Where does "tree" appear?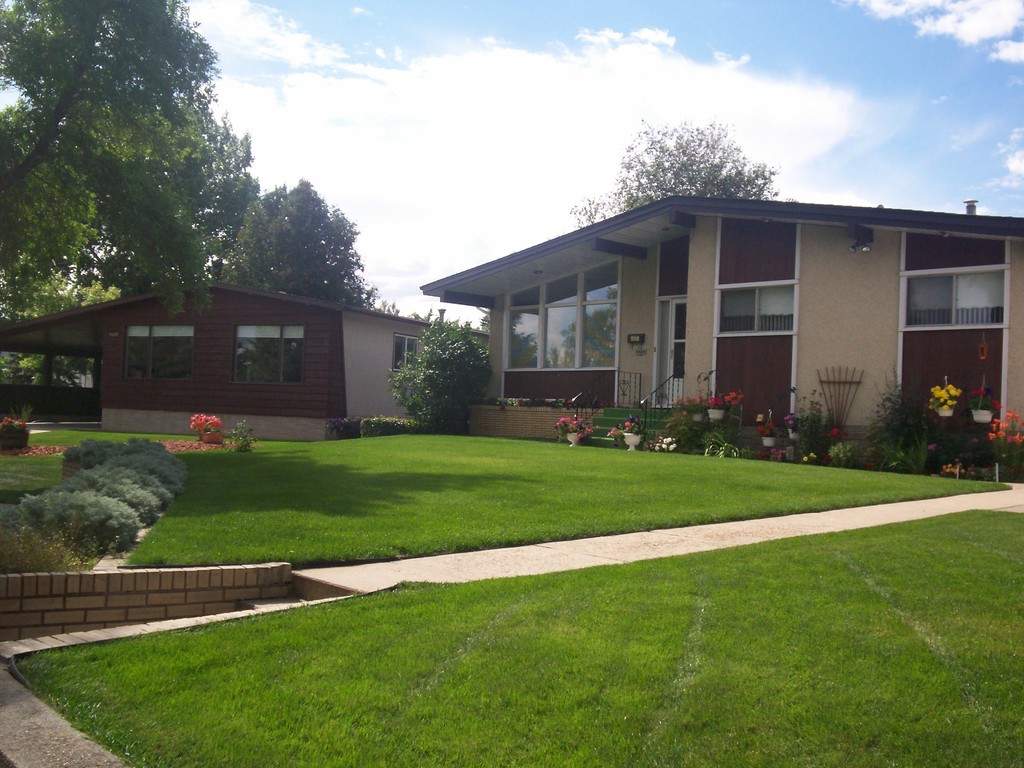
Appears at rect(0, 1, 390, 394).
